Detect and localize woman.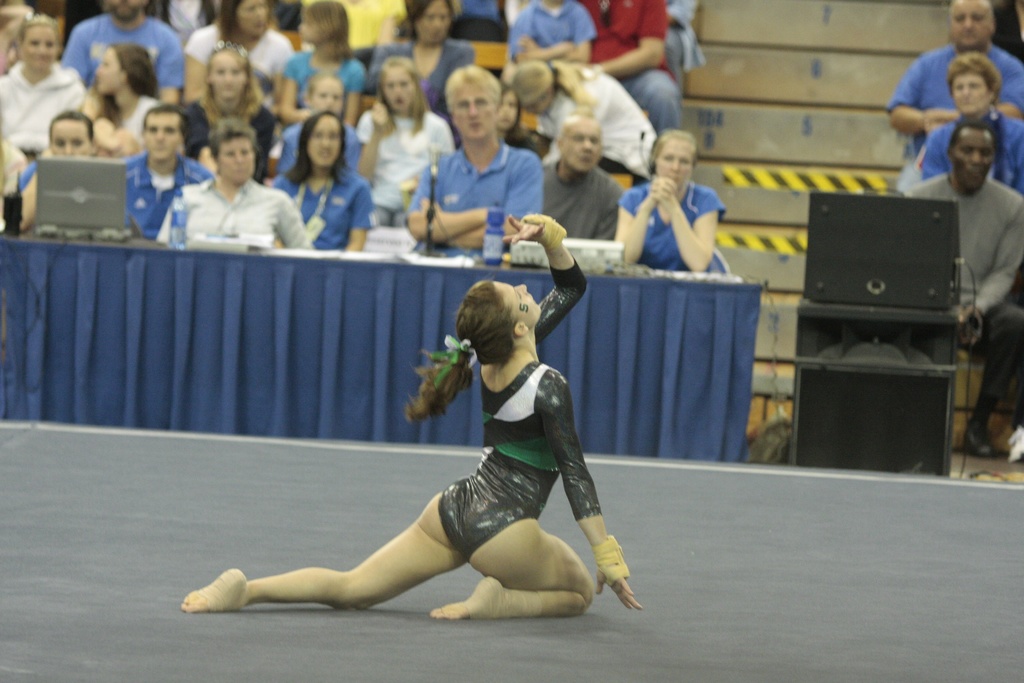
Localized at x1=515, y1=58, x2=658, y2=183.
